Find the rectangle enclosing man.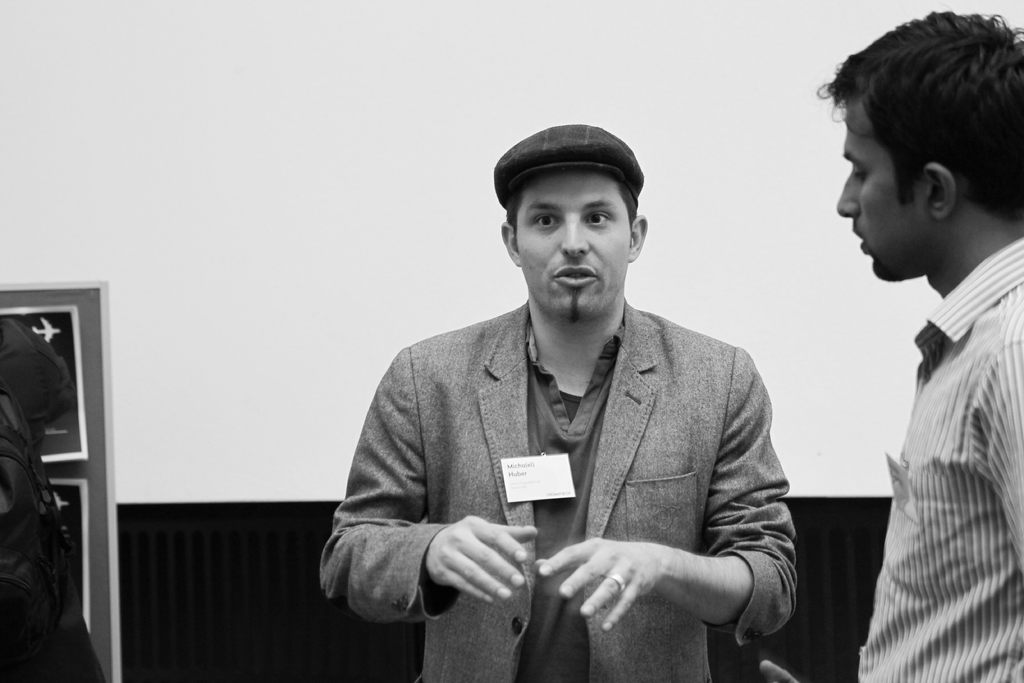
756 0 1023 682.
